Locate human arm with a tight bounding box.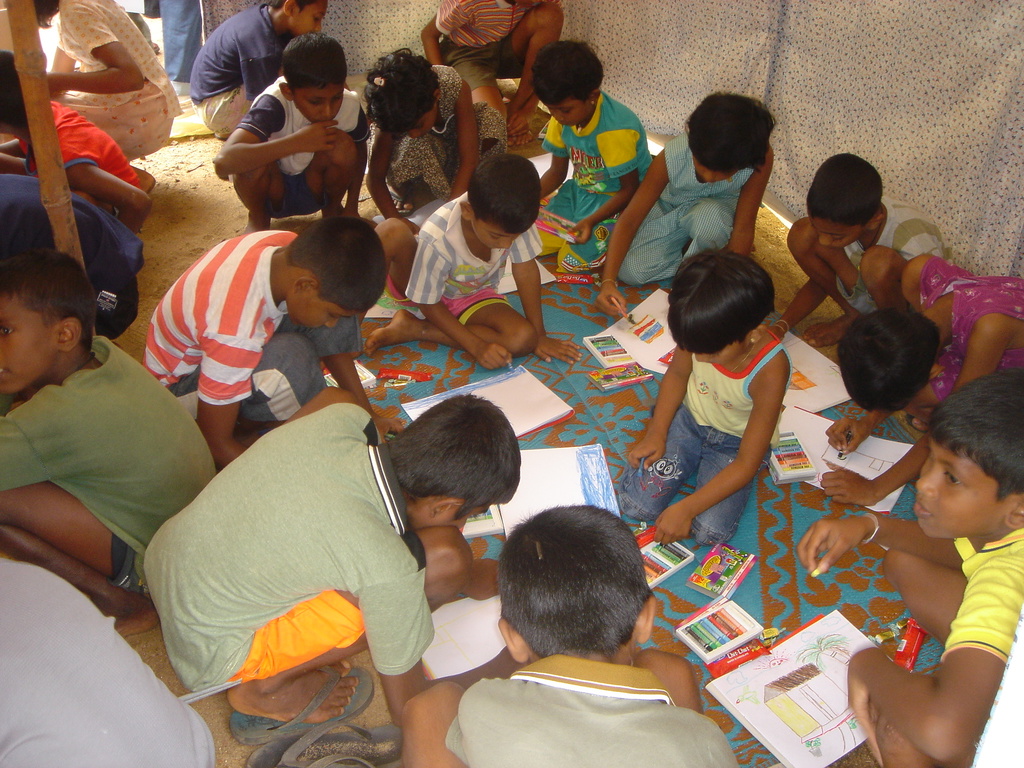
794:506:964:574.
